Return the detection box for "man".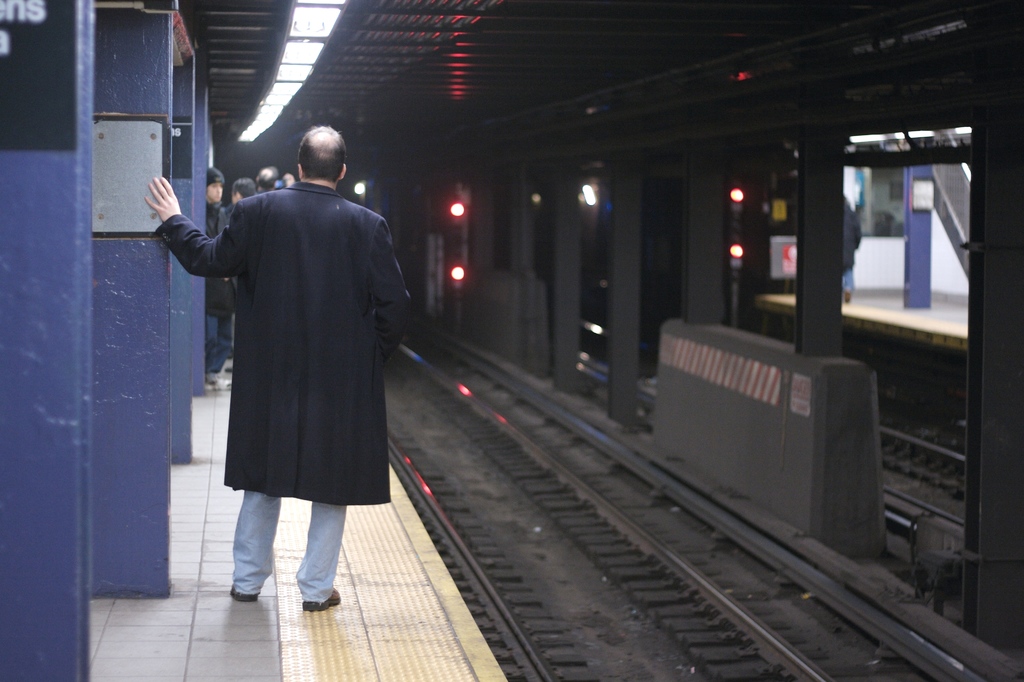
l=257, t=166, r=284, b=195.
